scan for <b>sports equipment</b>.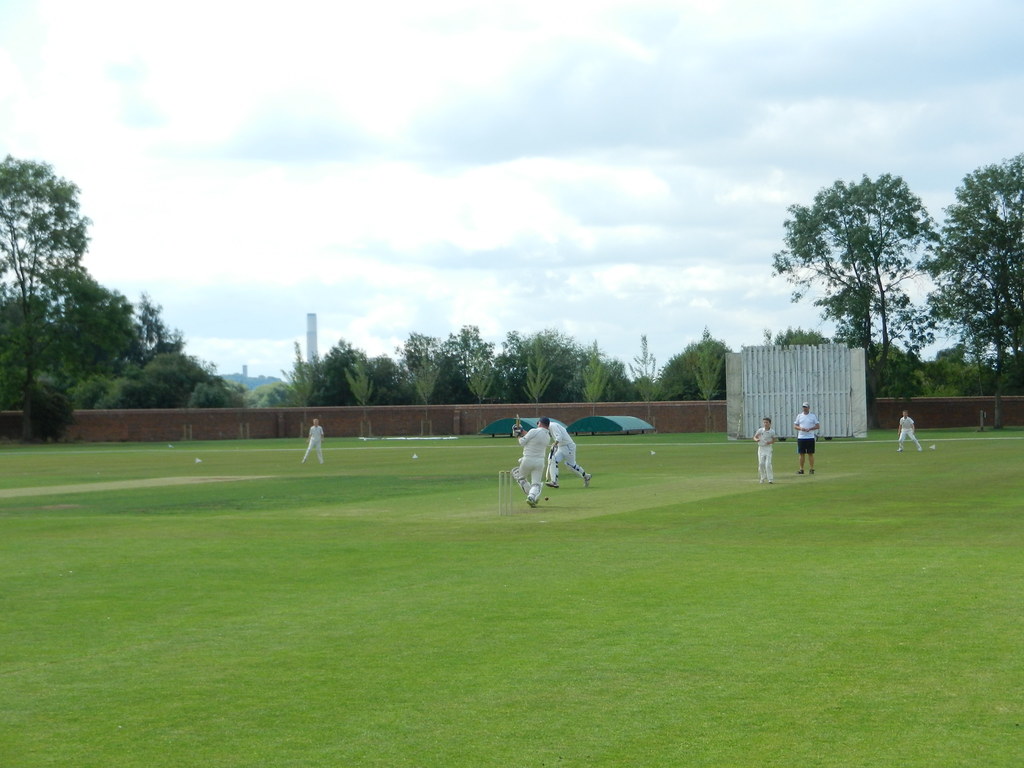
Scan result: [543, 495, 550, 500].
